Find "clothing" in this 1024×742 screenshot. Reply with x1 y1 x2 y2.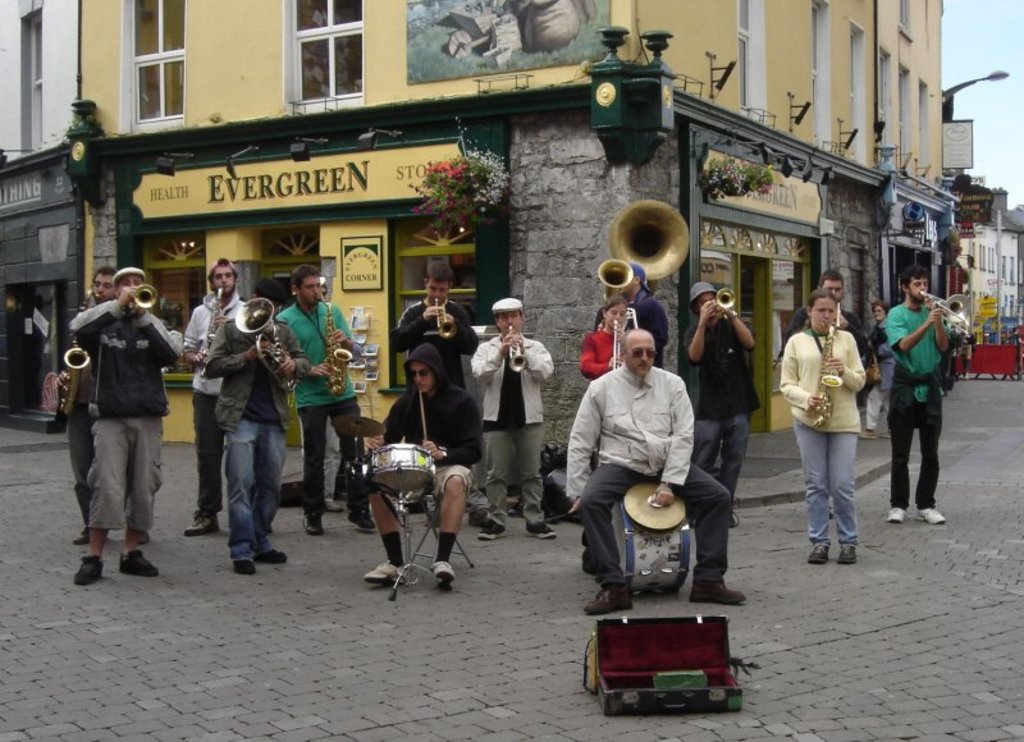
559 366 735 583.
